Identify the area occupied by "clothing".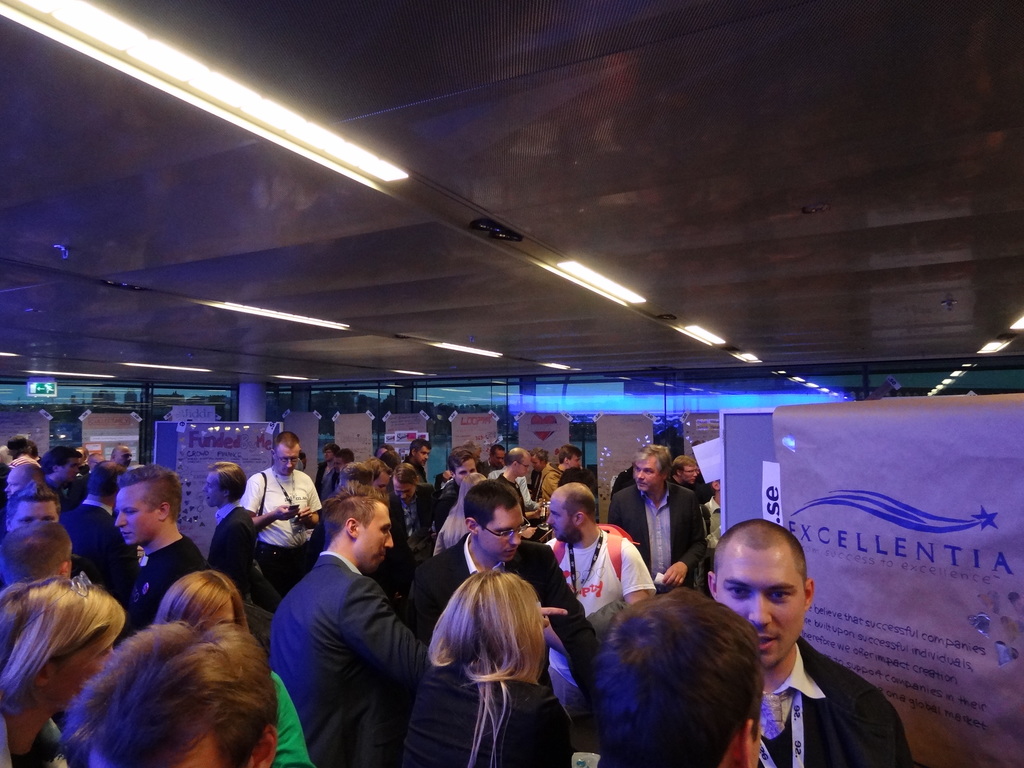
Area: region(63, 498, 141, 604).
